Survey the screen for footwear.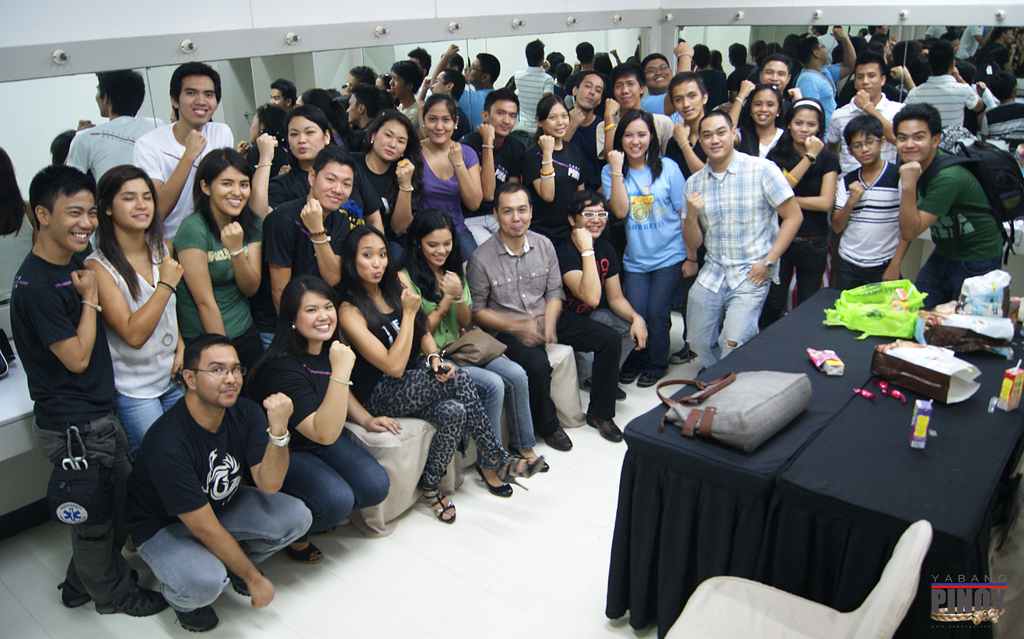
Survey found: 582,410,627,440.
